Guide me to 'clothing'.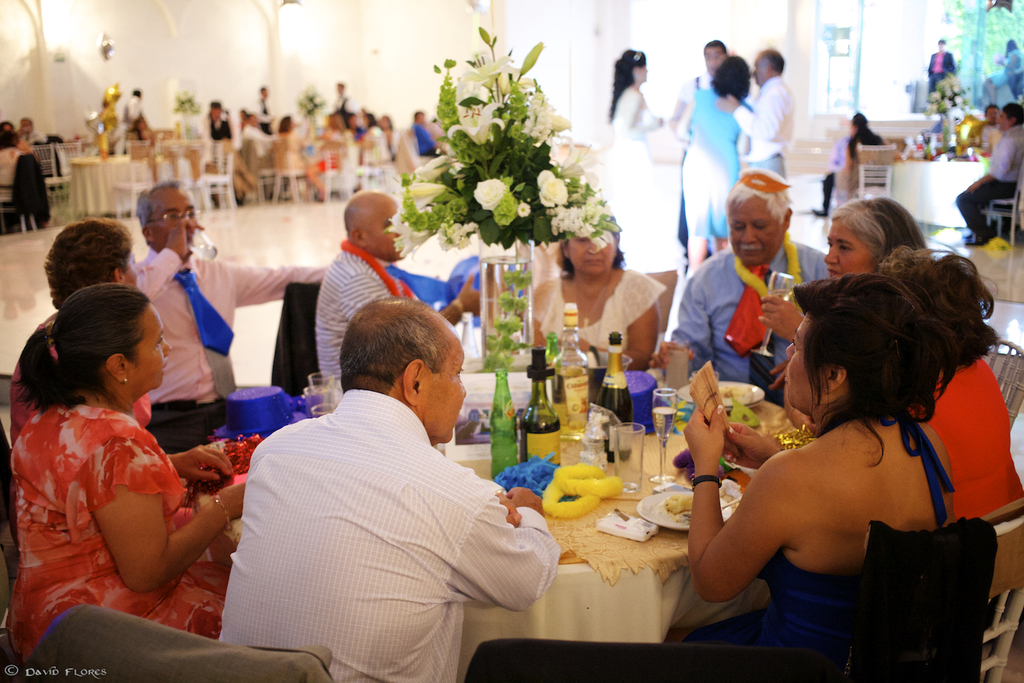
Guidance: bbox=[0, 143, 30, 184].
